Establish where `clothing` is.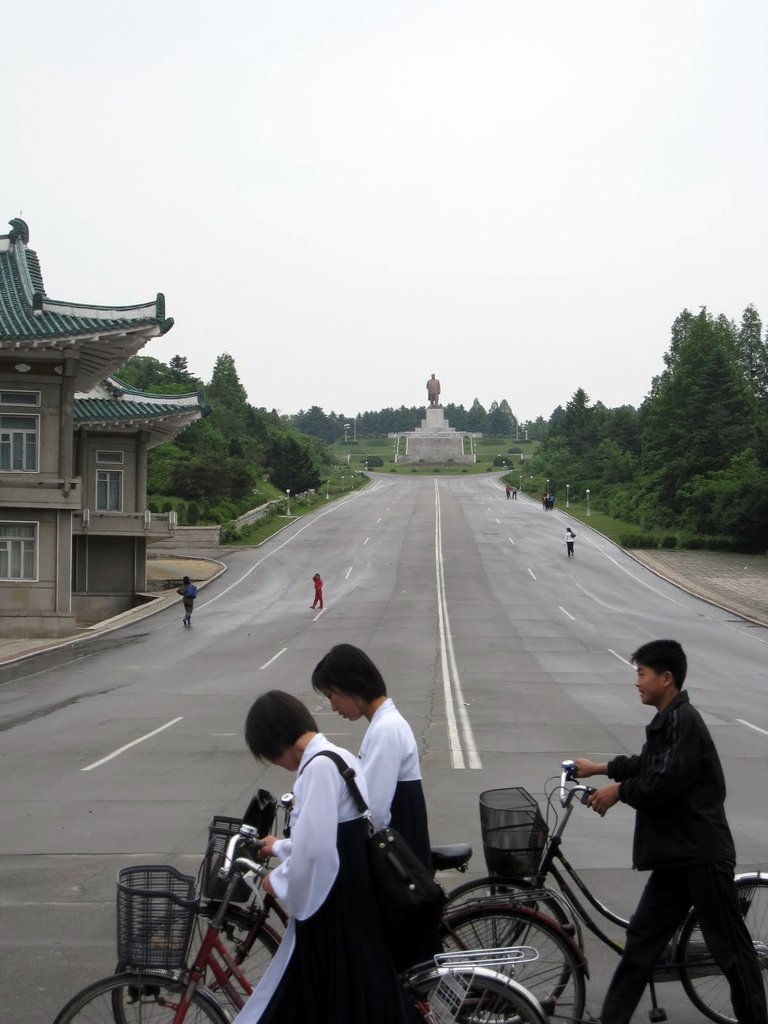
Established at 225 729 397 1023.
